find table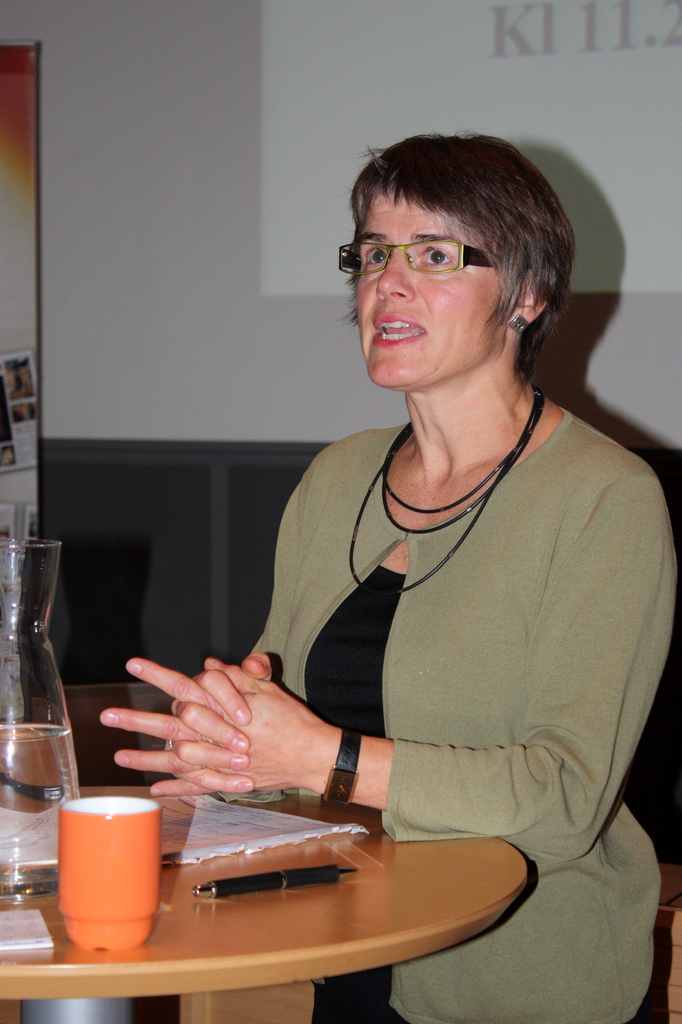
(left=16, top=808, right=558, bottom=1020)
